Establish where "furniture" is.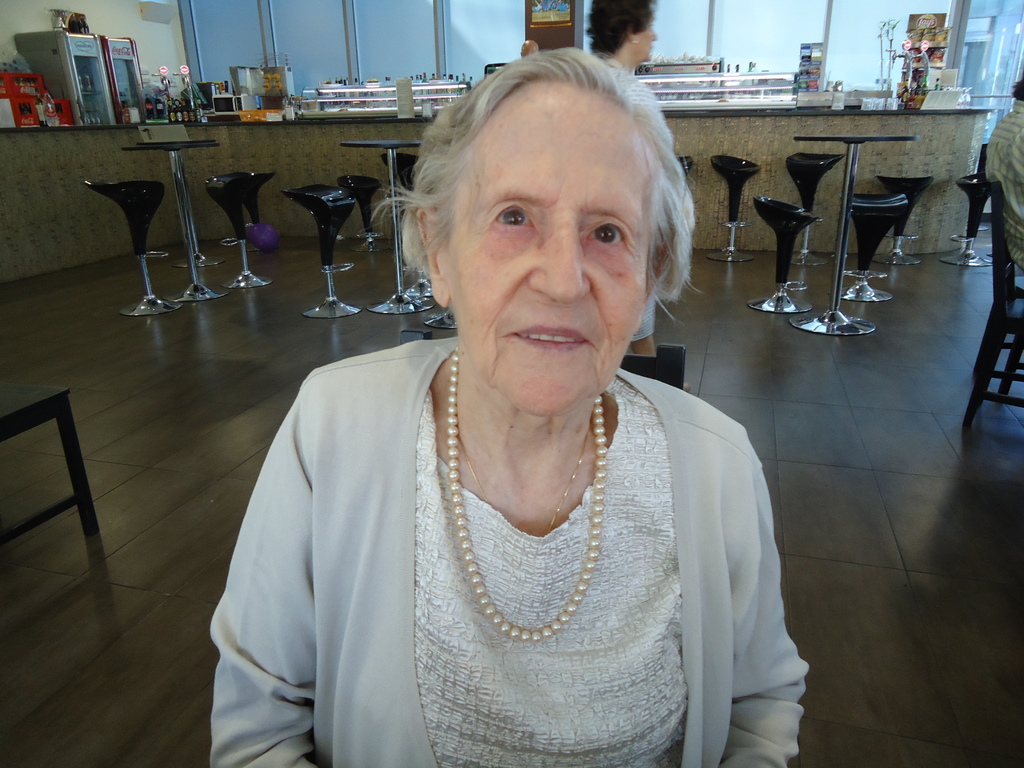
Established at 0, 378, 99, 547.
